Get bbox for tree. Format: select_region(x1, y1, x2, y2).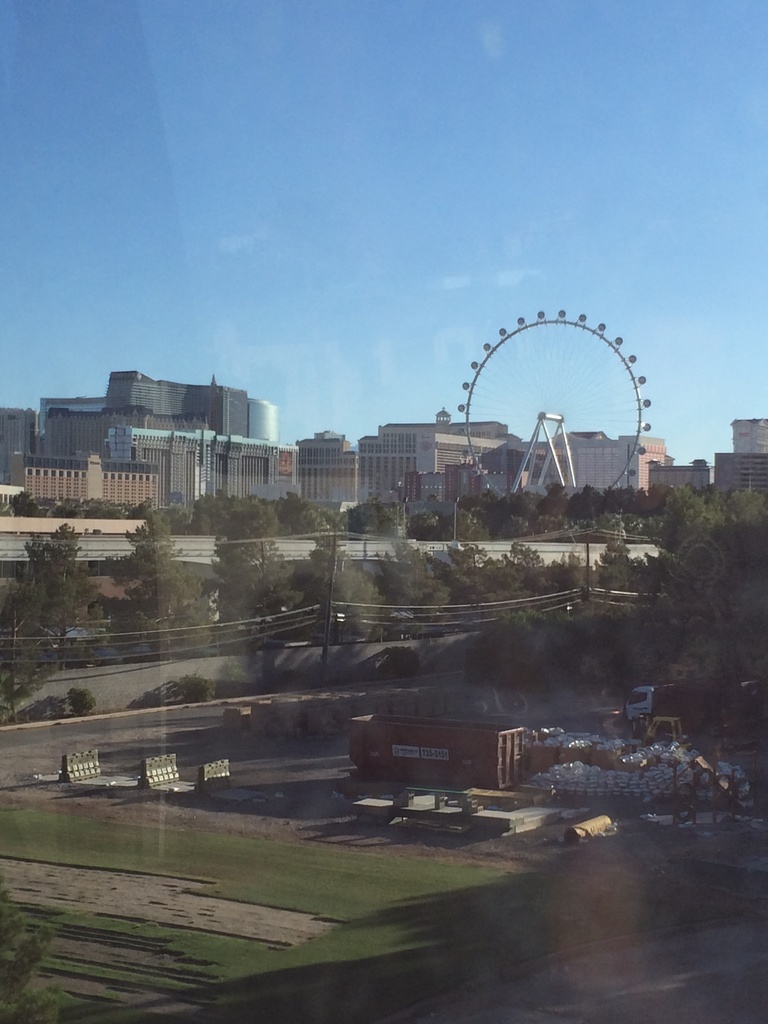
select_region(9, 483, 163, 518).
